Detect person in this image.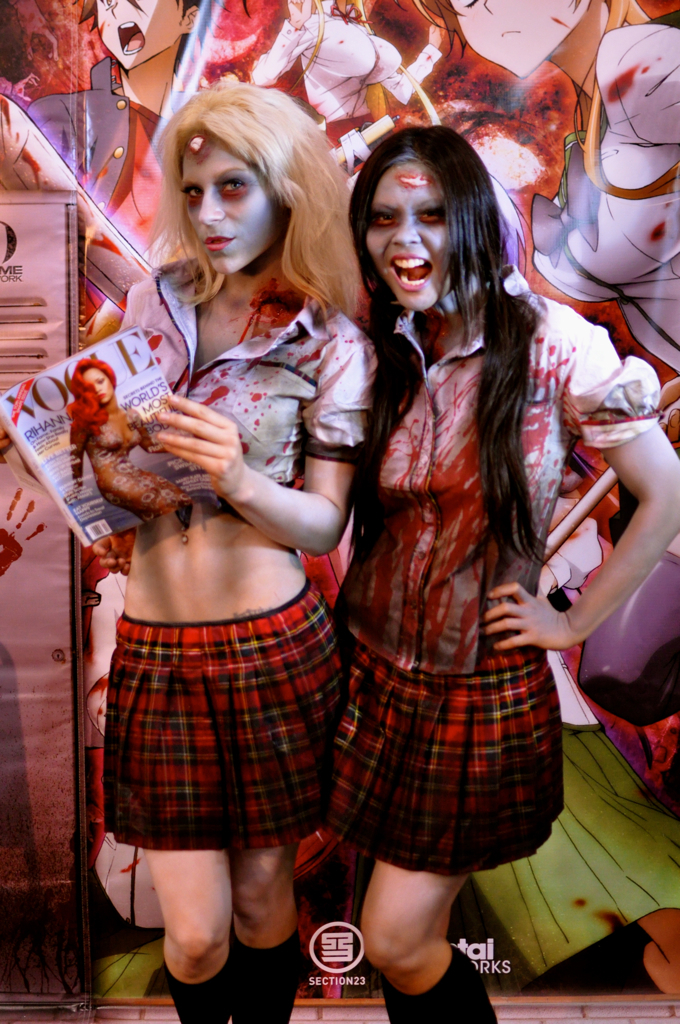
Detection: l=328, t=134, r=679, b=1023.
